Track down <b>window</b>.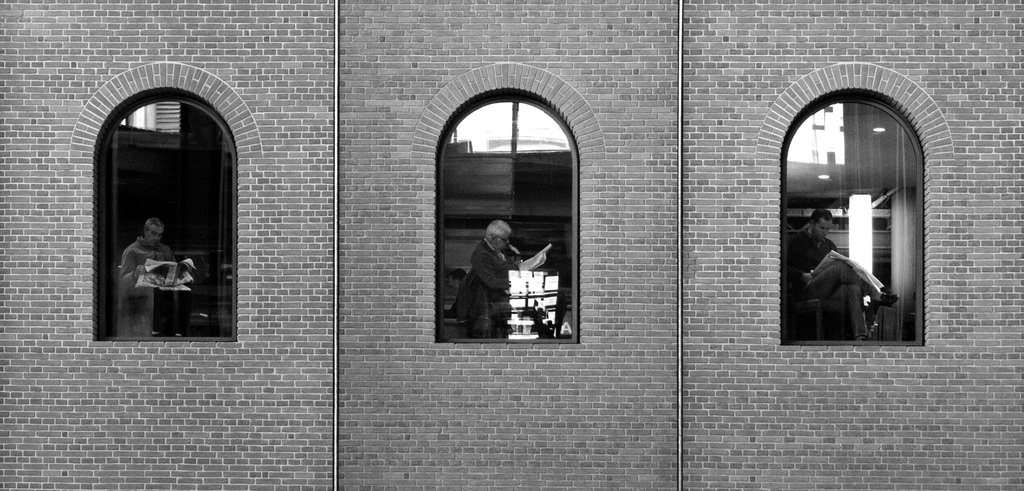
Tracked to l=439, t=102, r=578, b=341.
